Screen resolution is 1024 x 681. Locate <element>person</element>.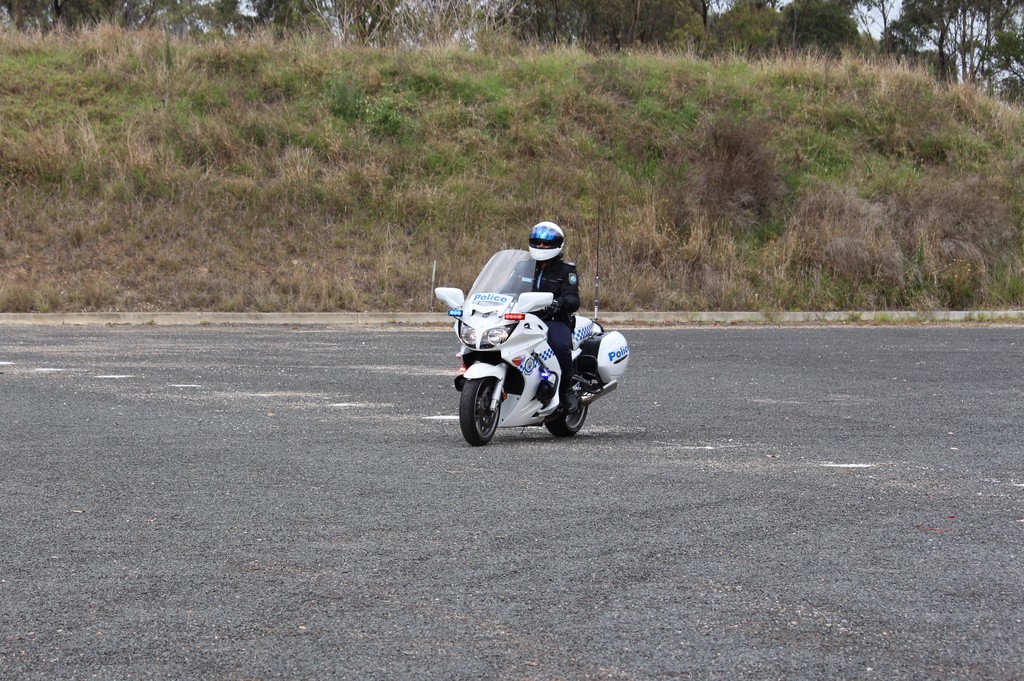
select_region(500, 226, 584, 414).
